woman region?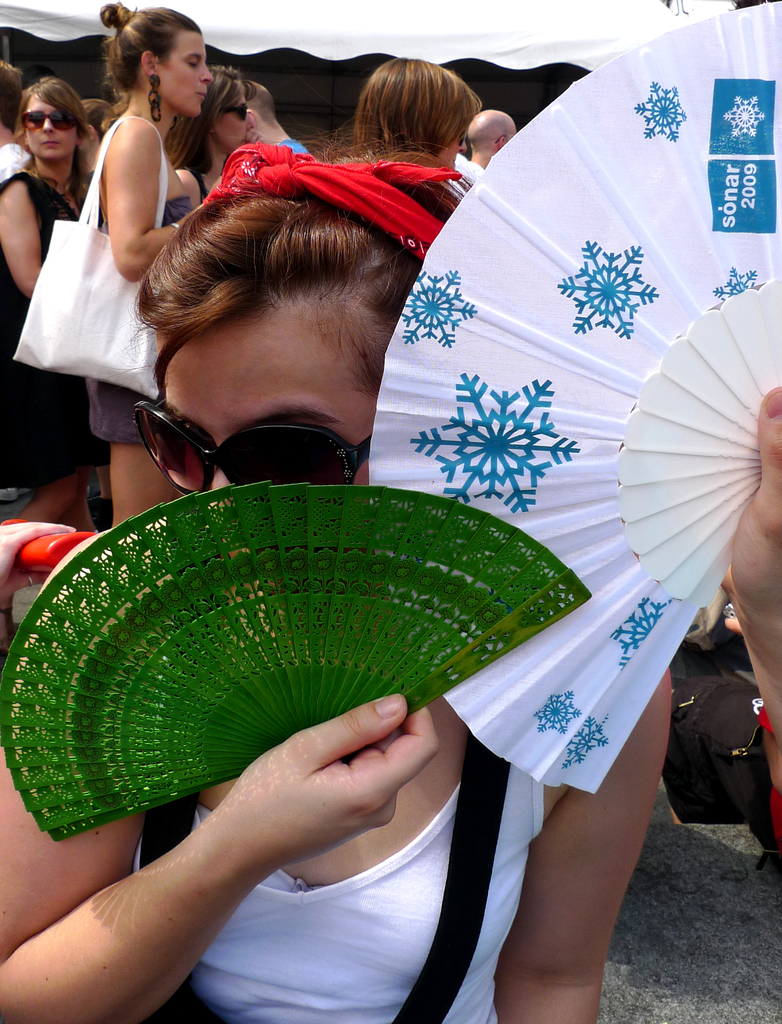
rect(93, 0, 210, 527)
